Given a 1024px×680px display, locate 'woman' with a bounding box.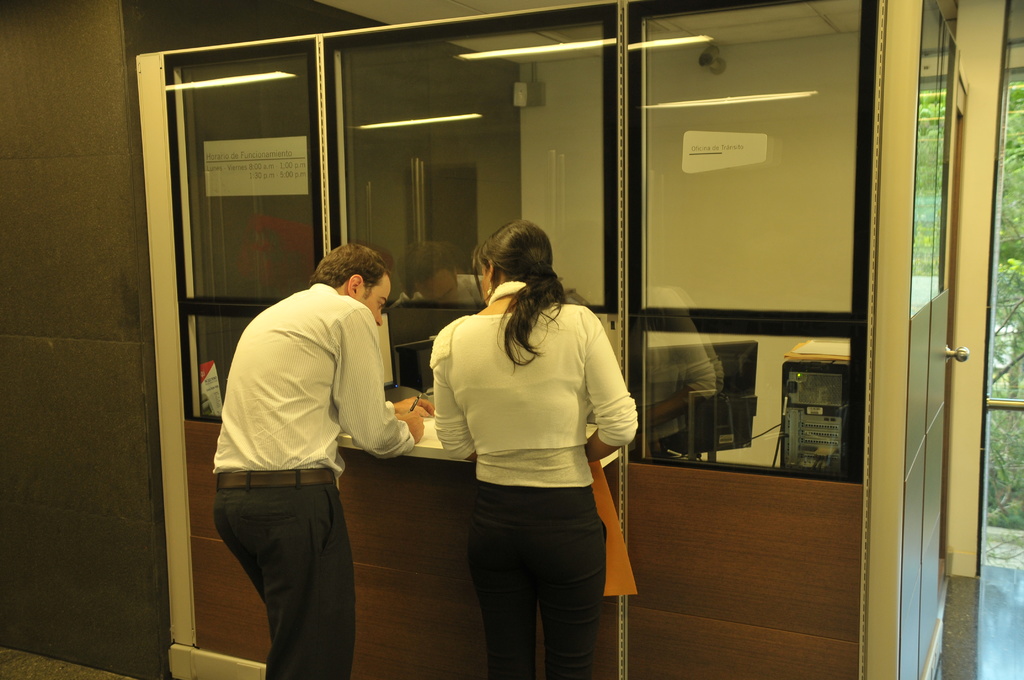
Located: (428, 220, 643, 679).
